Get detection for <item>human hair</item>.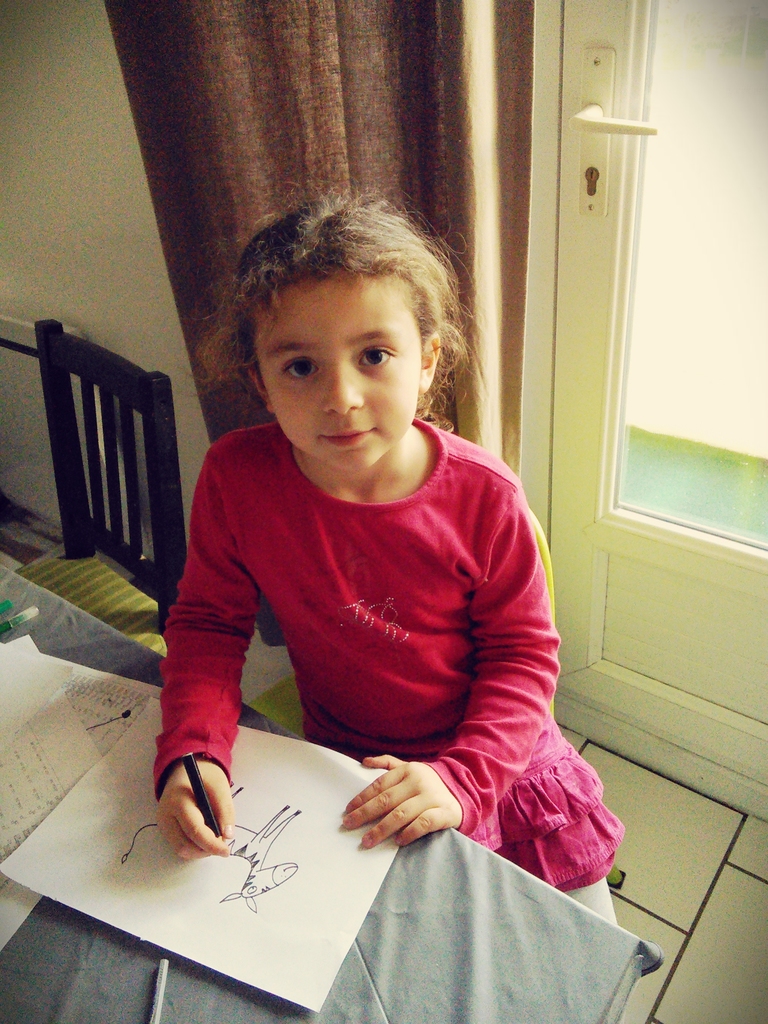
Detection: x1=216 y1=193 x2=467 y2=429.
